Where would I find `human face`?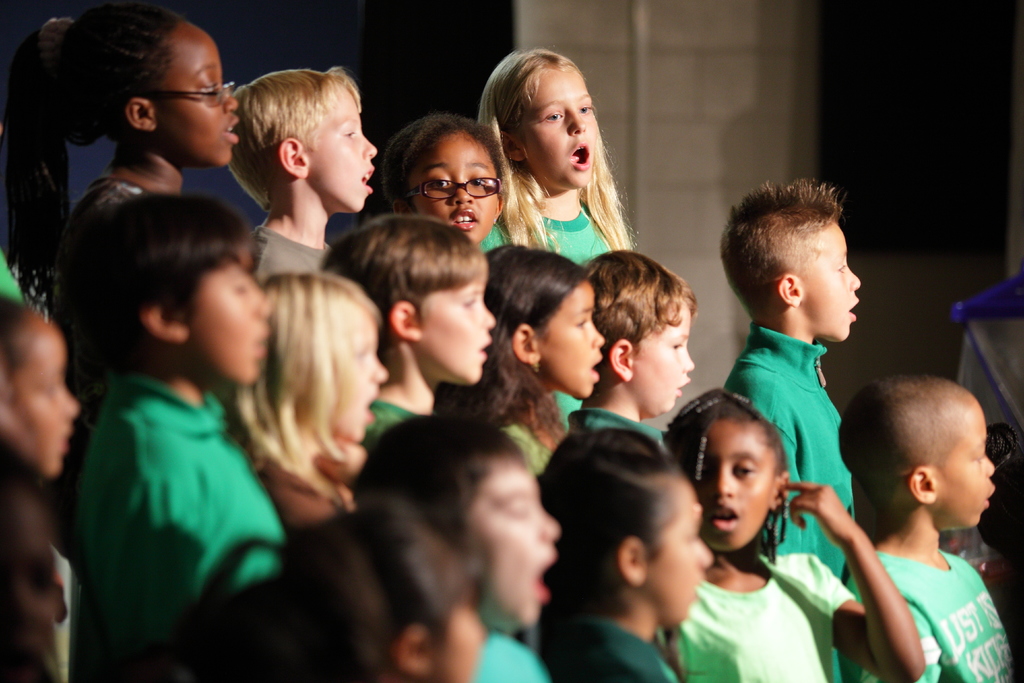
At box=[330, 325, 383, 441].
